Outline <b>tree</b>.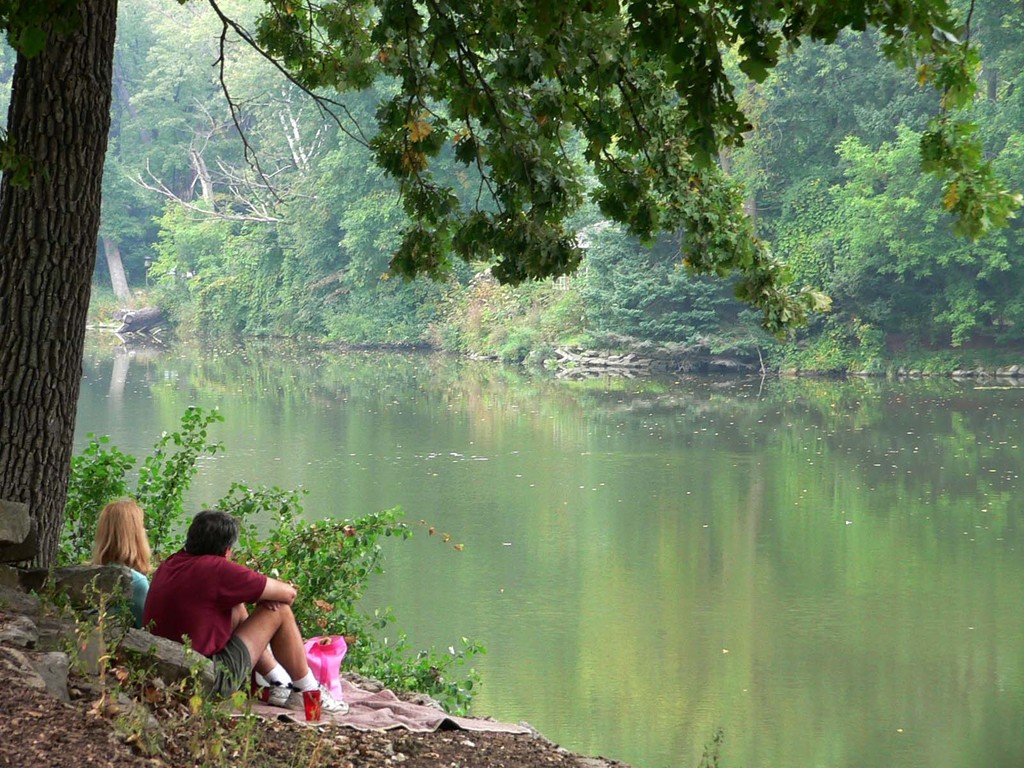
Outline: (0, 0, 1023, 591).
